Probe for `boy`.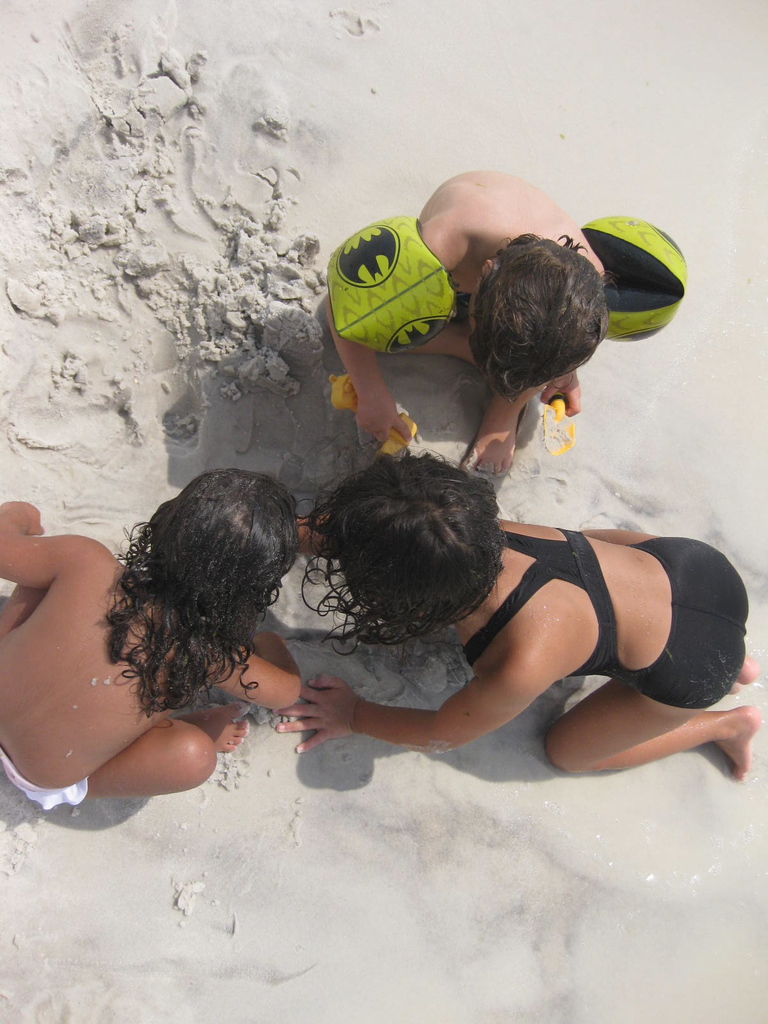
Probe result: [296, 166, 621, 480].
